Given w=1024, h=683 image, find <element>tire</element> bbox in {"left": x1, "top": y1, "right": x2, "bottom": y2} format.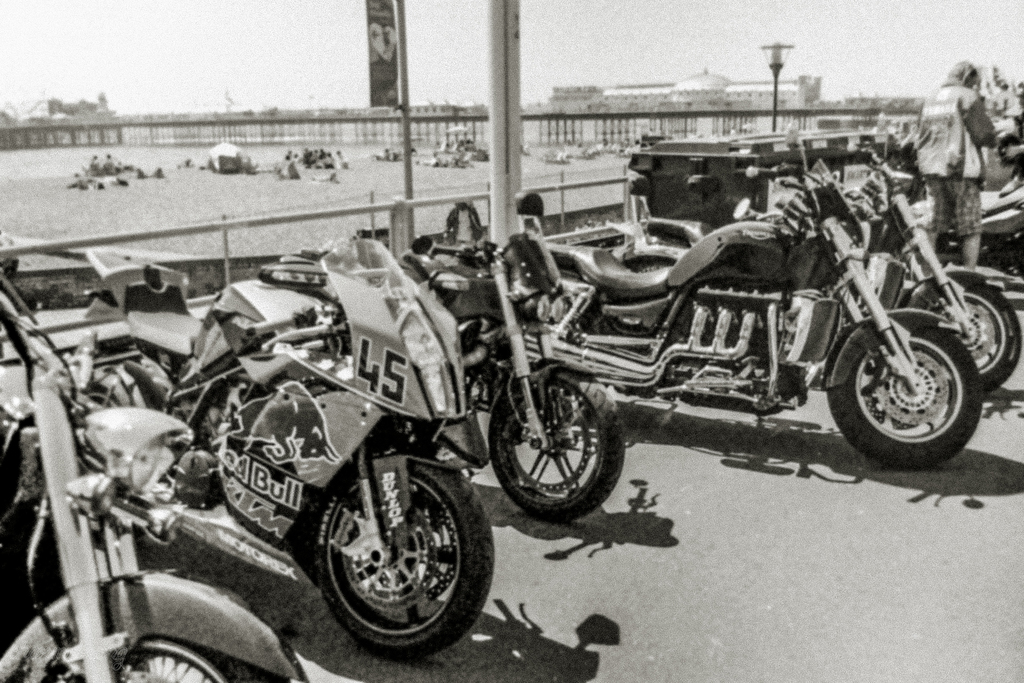
{"left": 919, "top": 286, "right": 1020, "bottom": 391}.
